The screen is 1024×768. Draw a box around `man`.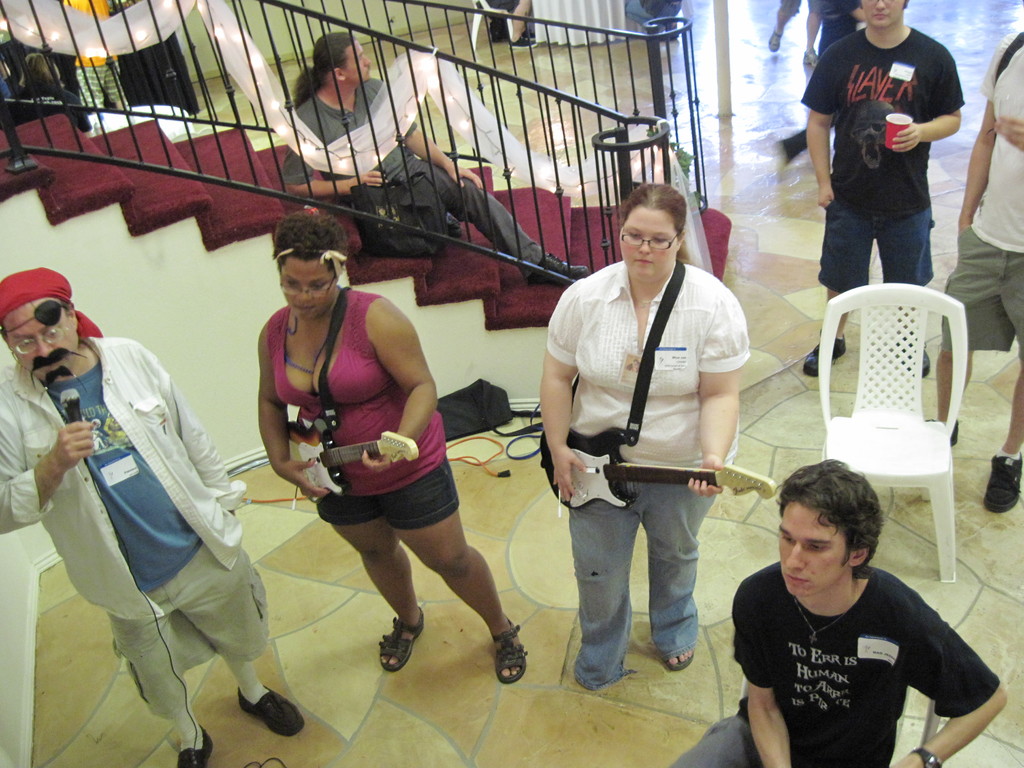
{"x1": 476, "y1": 0, "x2": 541, "y2": 49}.
